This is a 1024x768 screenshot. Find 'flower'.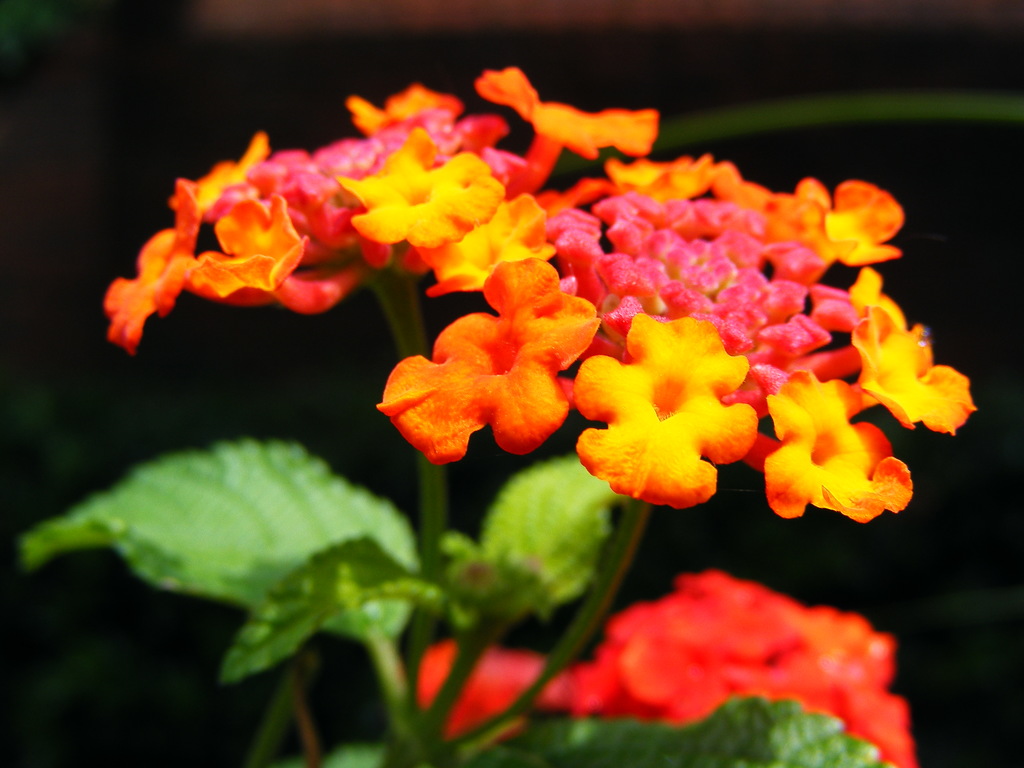
Bounding box: detection(419, 639, 542, 736).
